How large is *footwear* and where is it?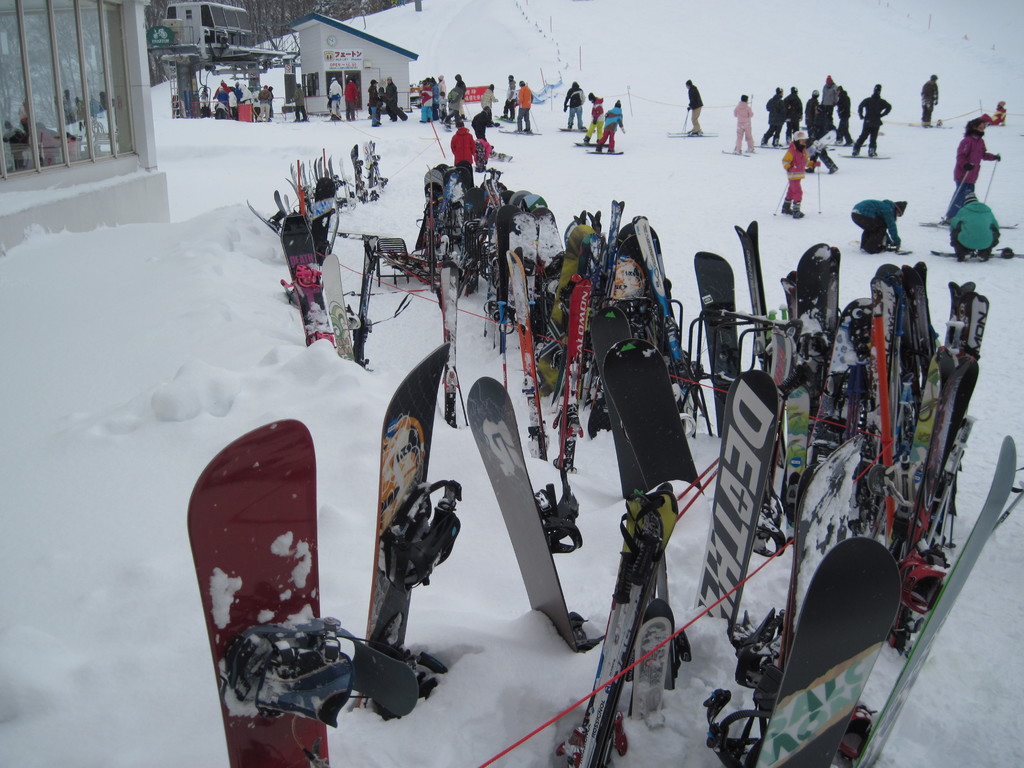
Bounding box: rect(516, 128, 524, 132).
